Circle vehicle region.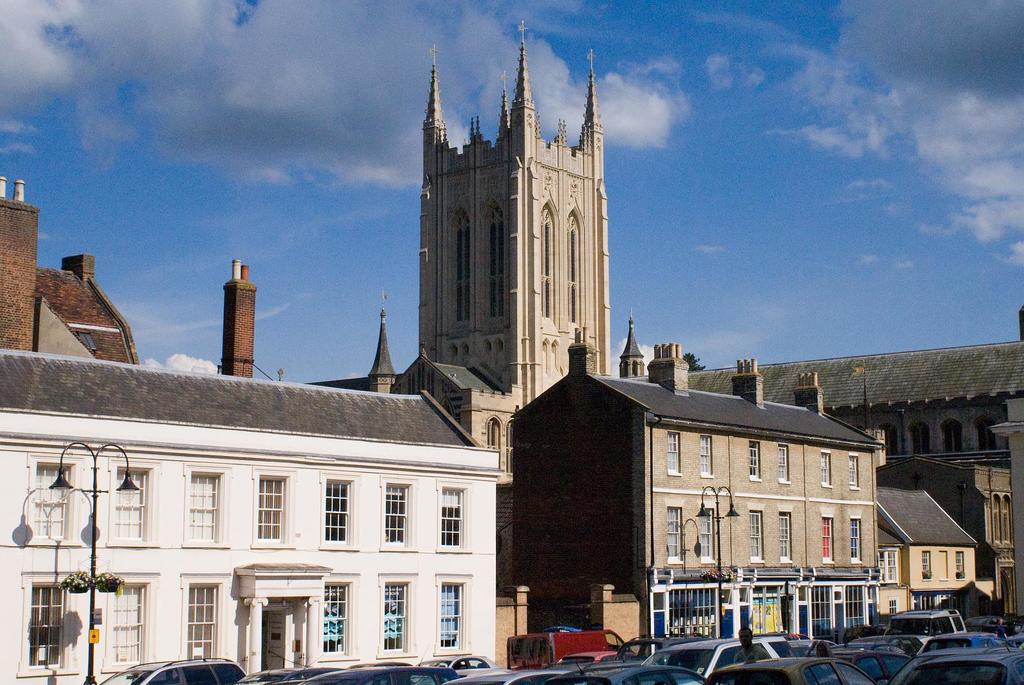
Region: (243, 665, 342, 684).
